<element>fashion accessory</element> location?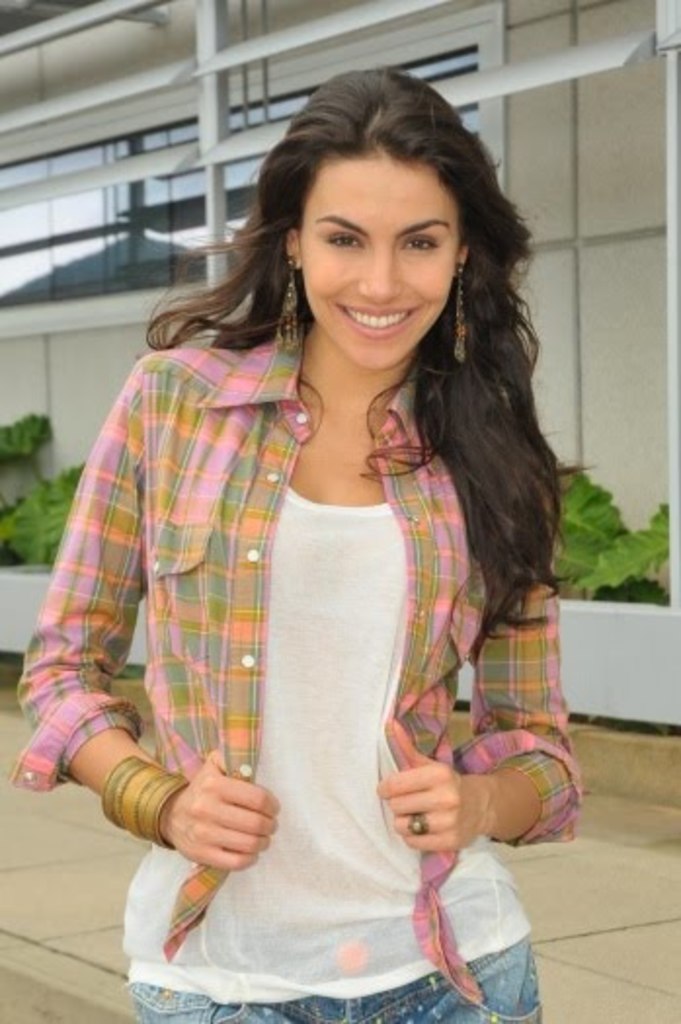
rect(98, 759, 181, 850)
